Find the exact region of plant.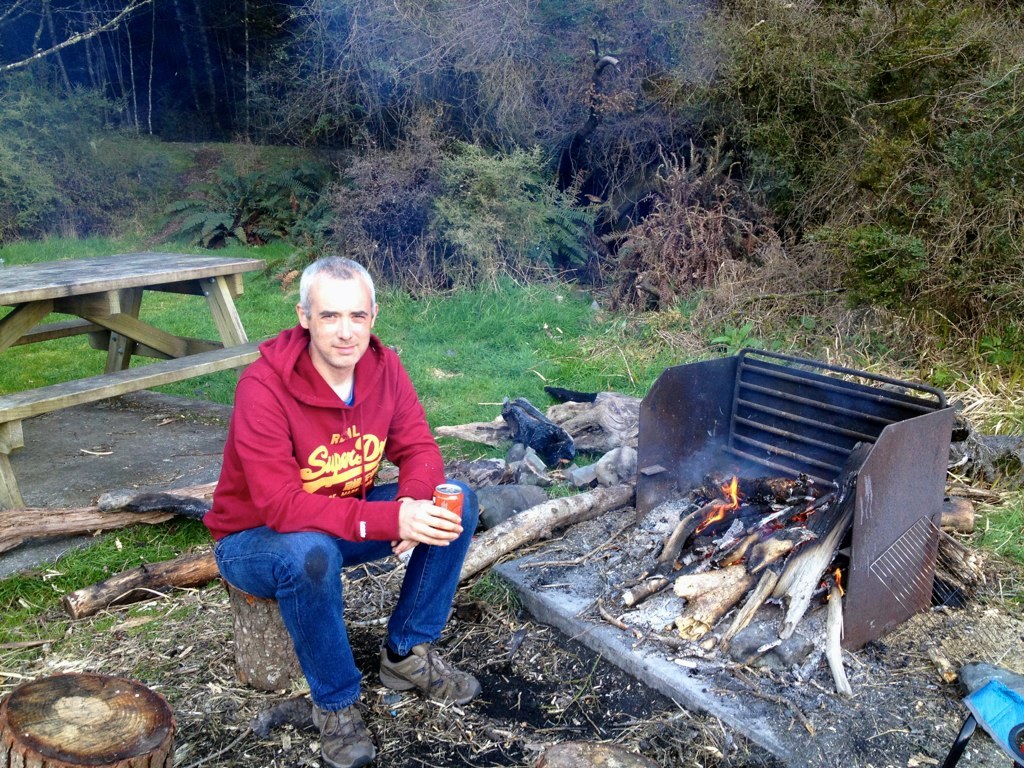
Exact region: (162,158,337,251).
